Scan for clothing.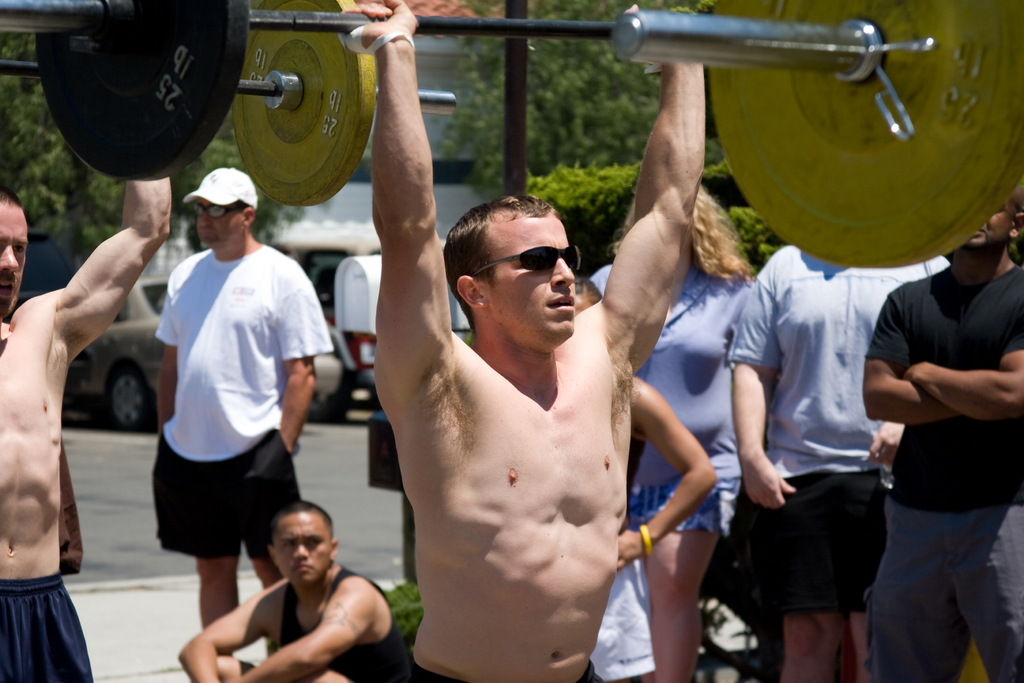
Scan result: rect(588, 263, 755, 536).
